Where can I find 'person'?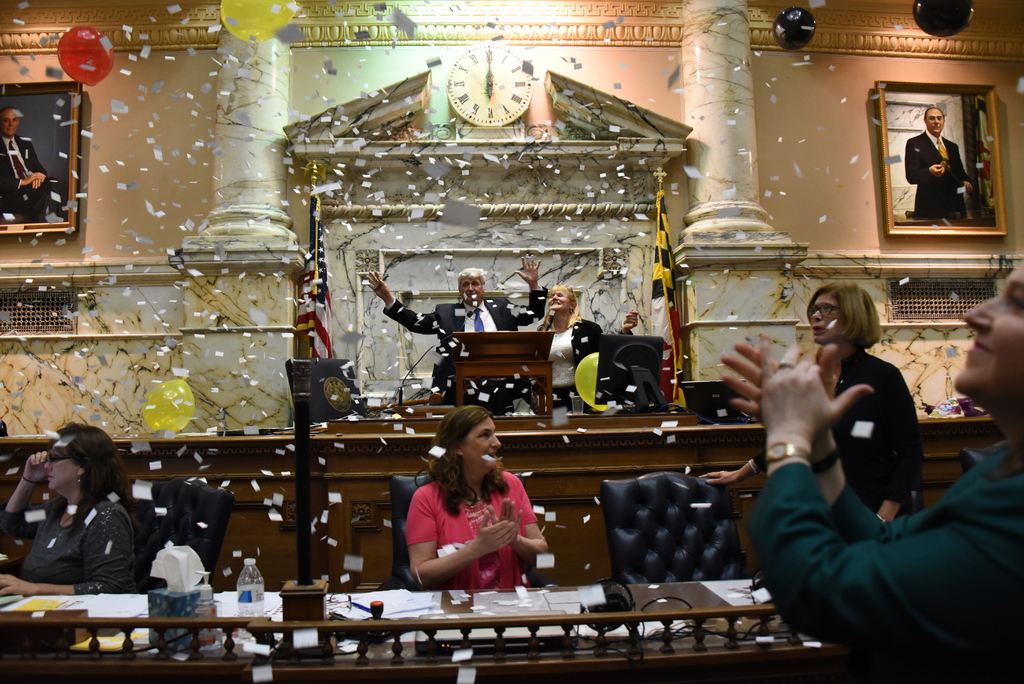
You can find it at x1=905, y1=106, x2=976, y2=220.
